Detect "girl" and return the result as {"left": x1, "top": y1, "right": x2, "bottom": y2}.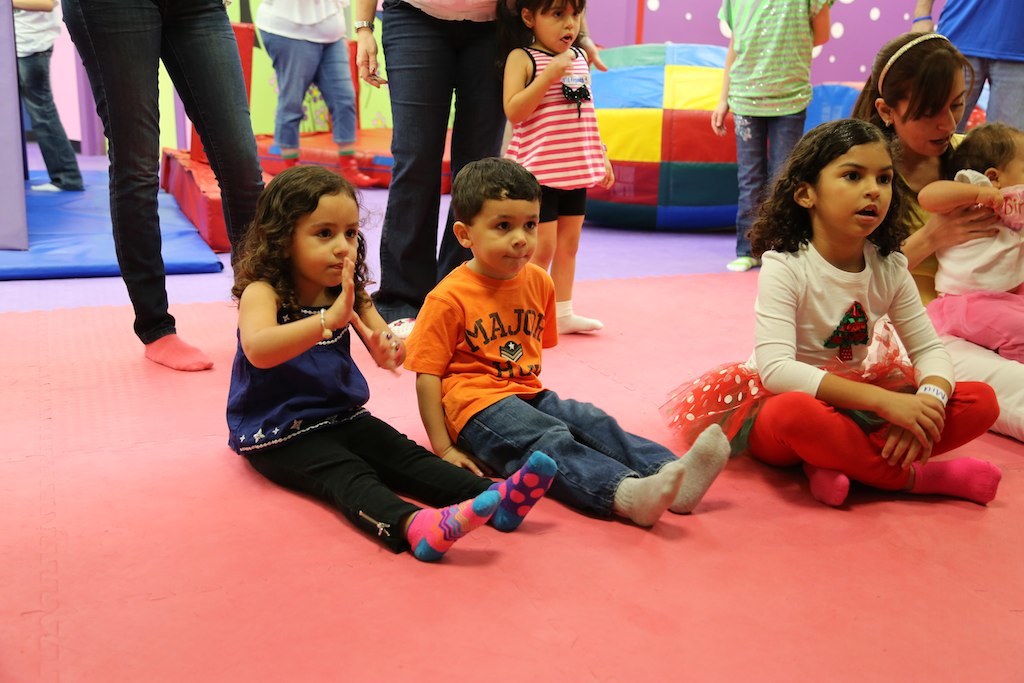
{"left": 505, "top": 0, "right": 612, "bottom": 330}.
